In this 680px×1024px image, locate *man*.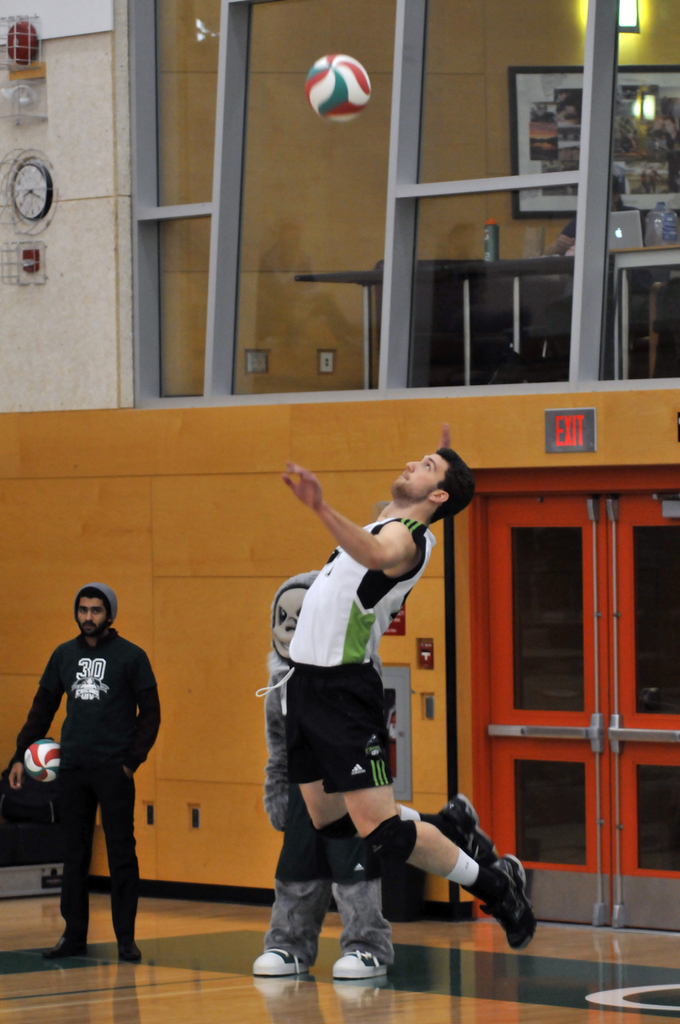
Bounding box: (left=17, top=587, right=162, bottom=975).
